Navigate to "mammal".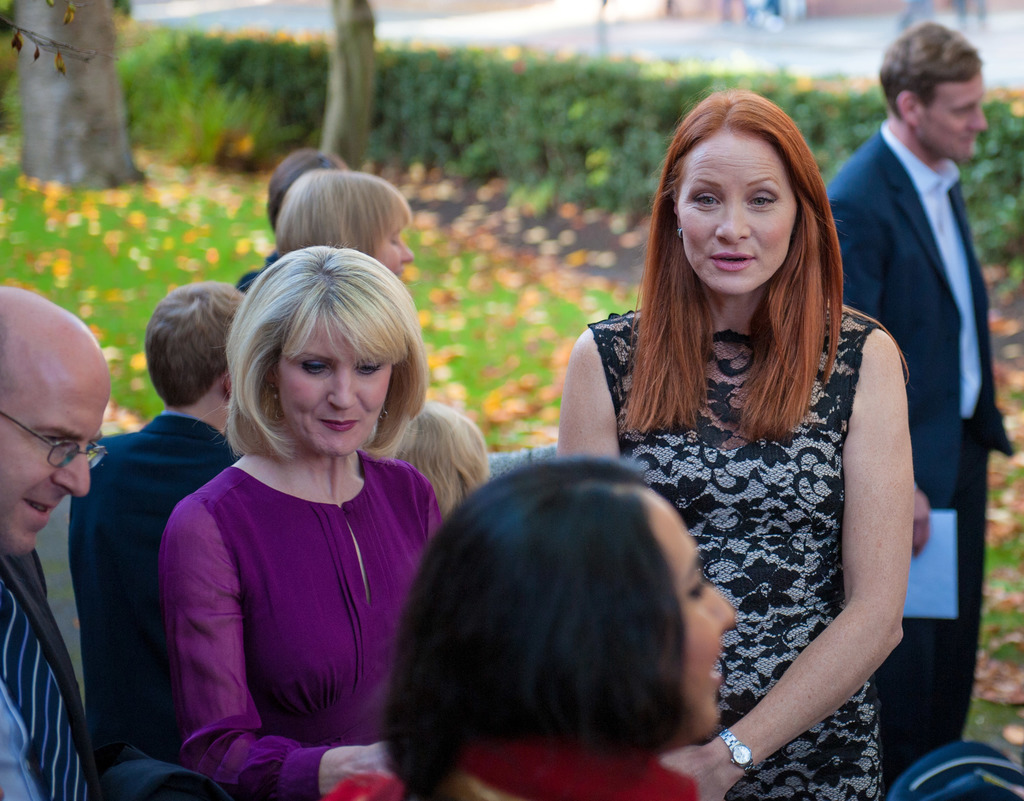
Navigation target: 825,24,1014,795.
